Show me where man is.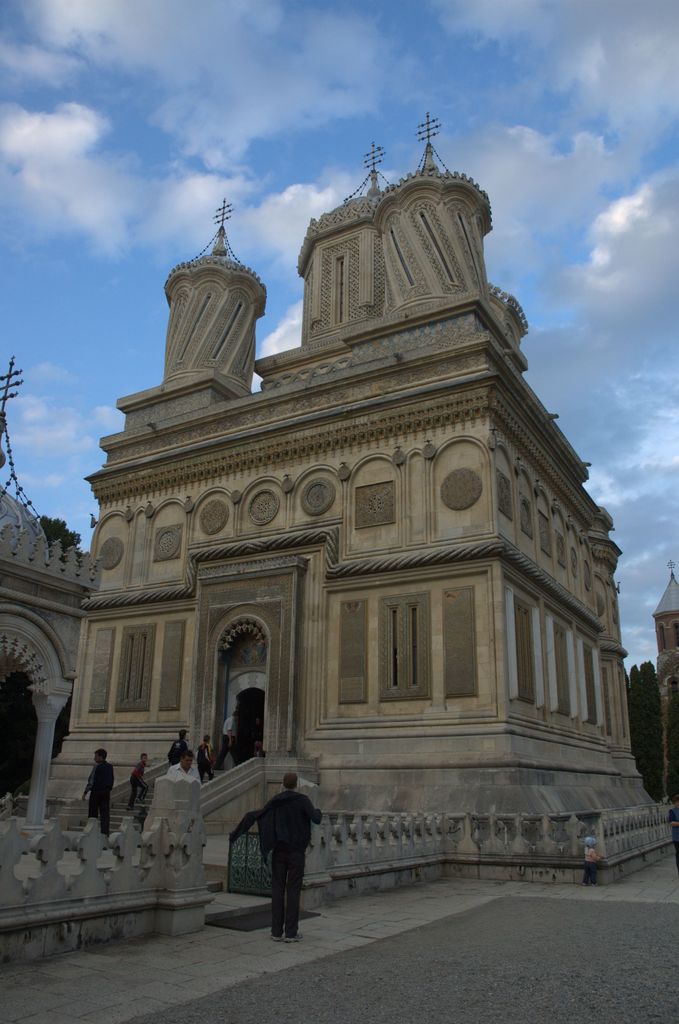
man is at box(213, 709, 243, 774).
